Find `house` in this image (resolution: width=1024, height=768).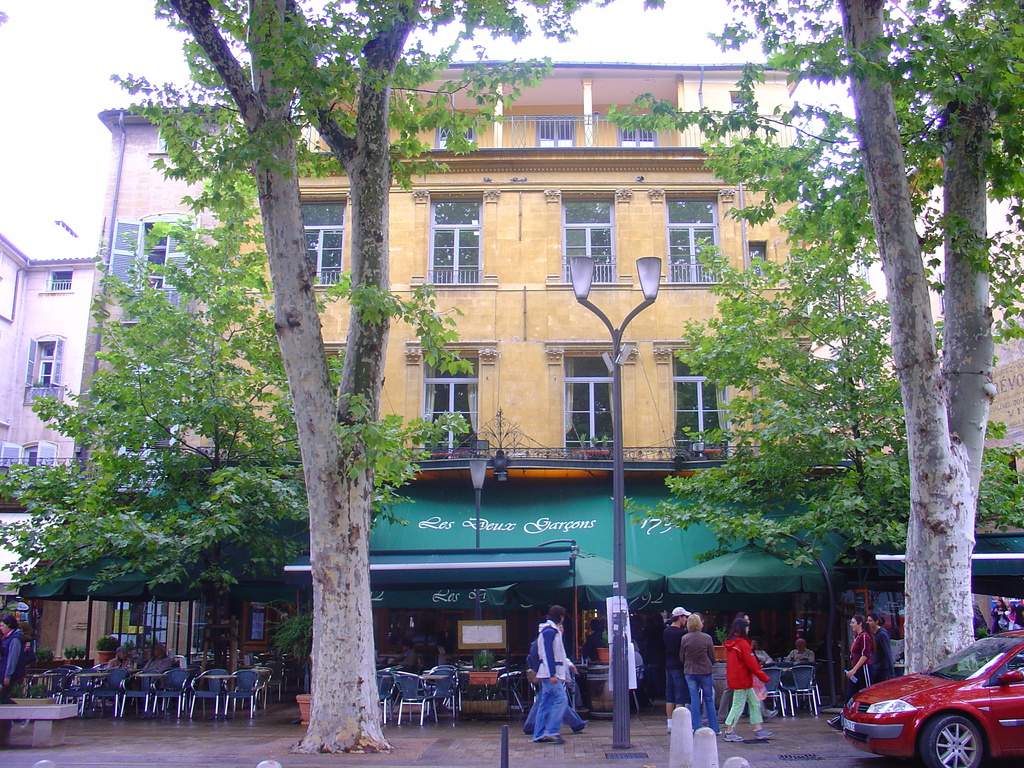
<bbox>836, 330, 1023, 633</bbox>.
